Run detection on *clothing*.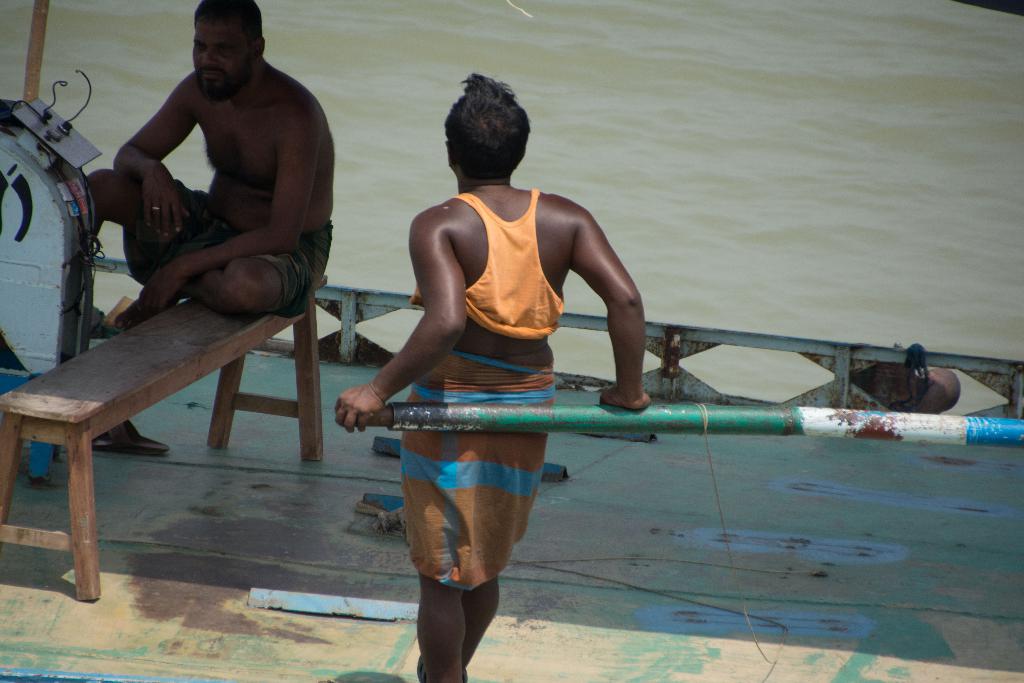
Result: (406,194,565,335).
